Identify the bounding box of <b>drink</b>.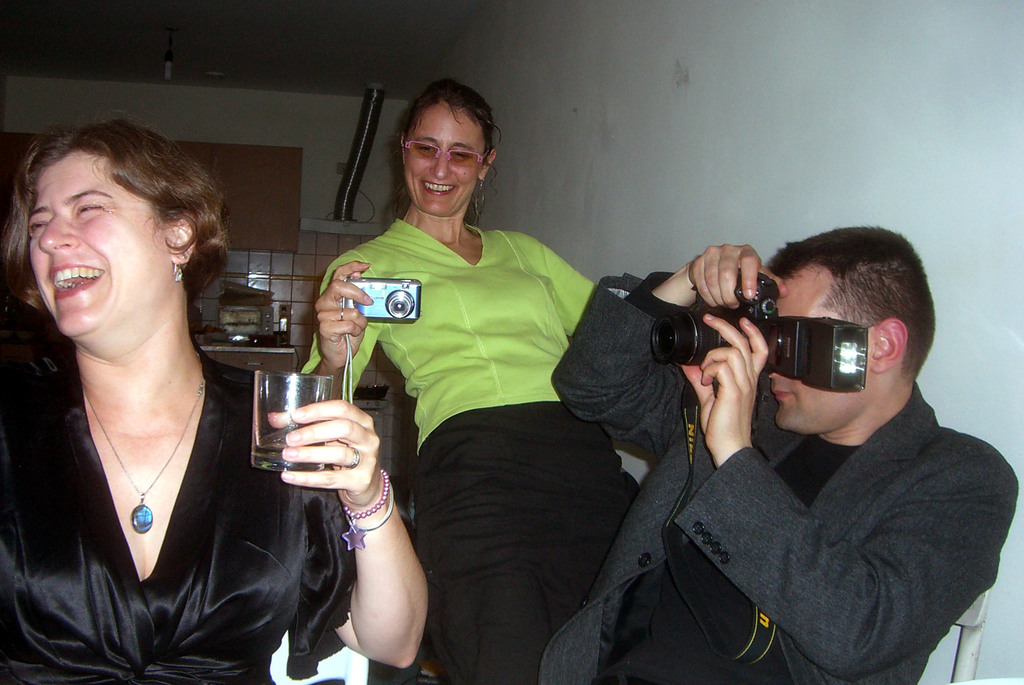
250/430/290/449.
